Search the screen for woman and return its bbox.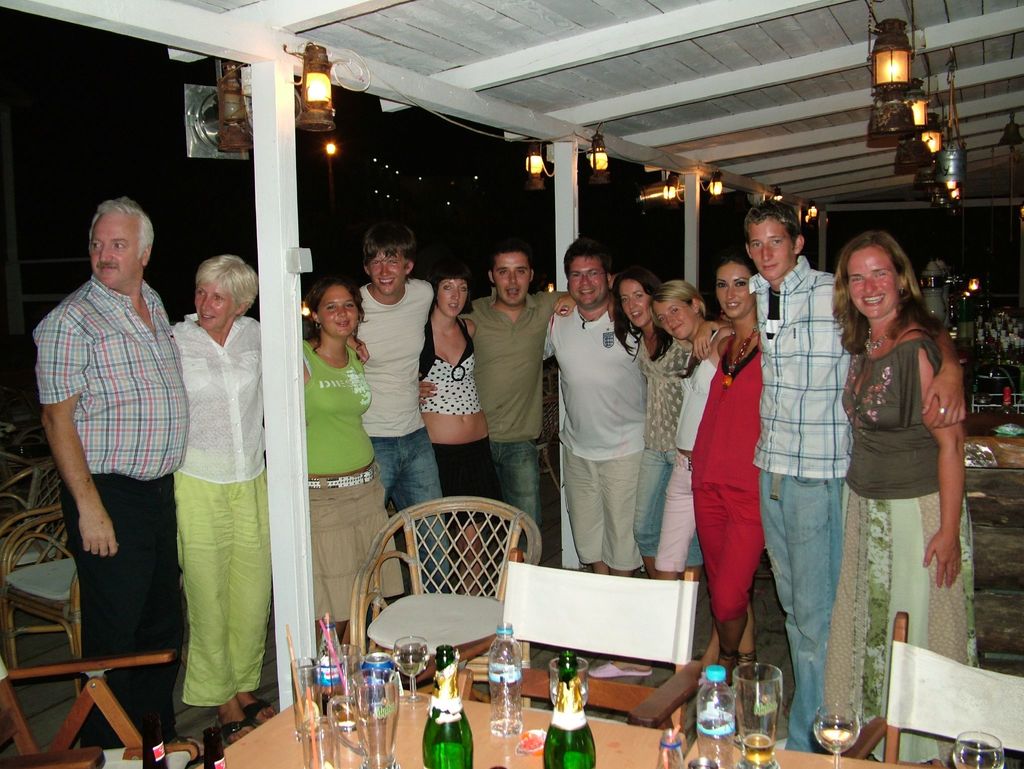
Found: [left=168, top=255, right=278, bottom=744].
